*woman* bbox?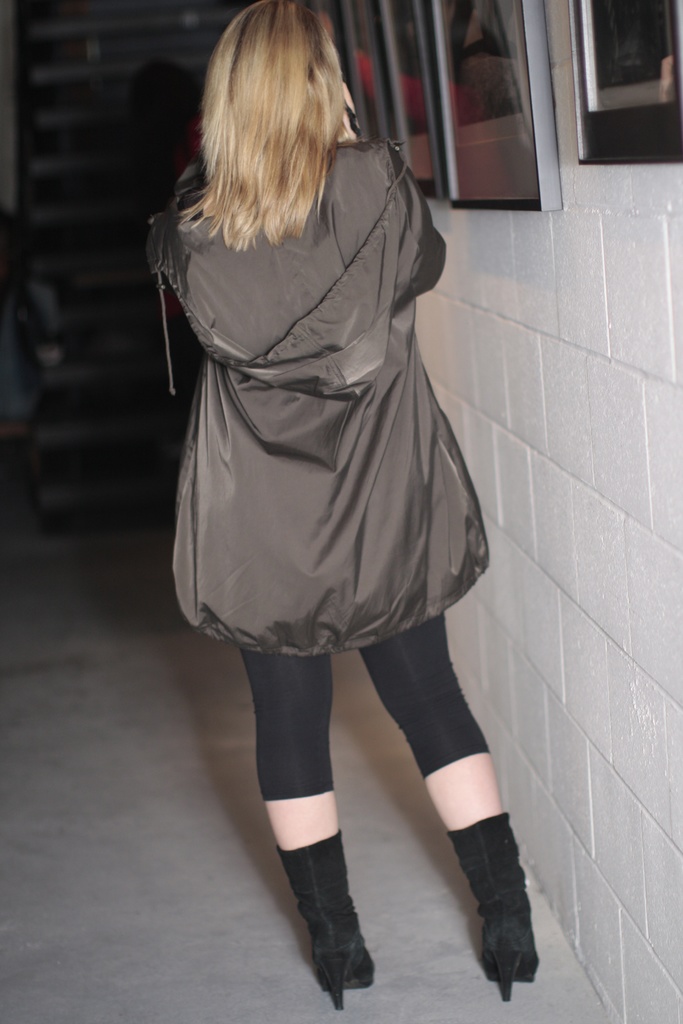
l=134, t=14, r=506, b=930
